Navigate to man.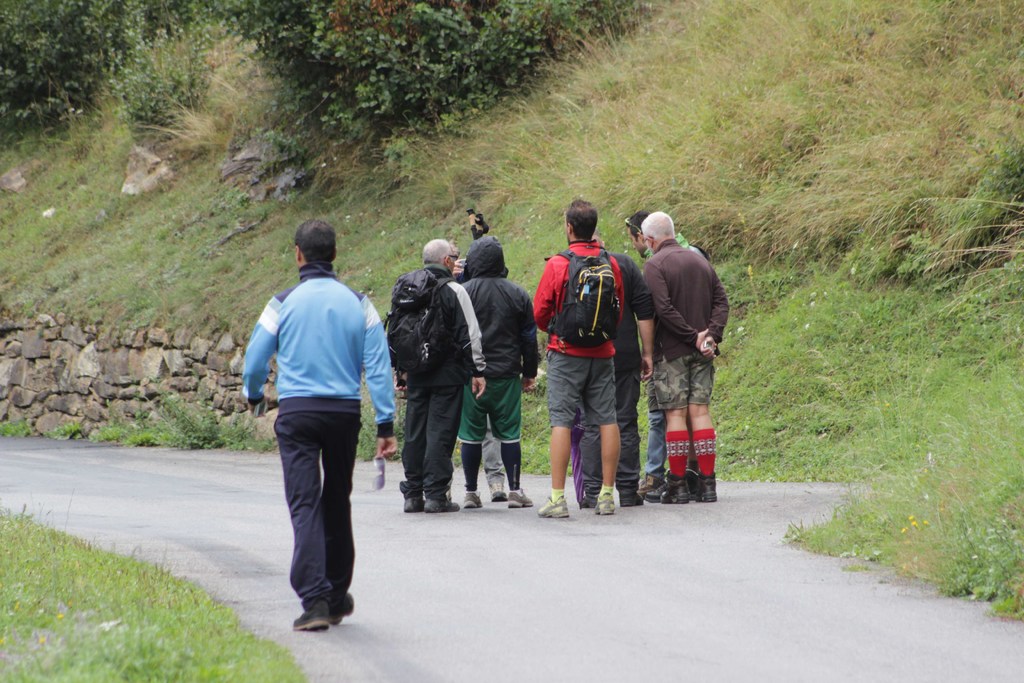
Navigation target: 646,213,727,504.
